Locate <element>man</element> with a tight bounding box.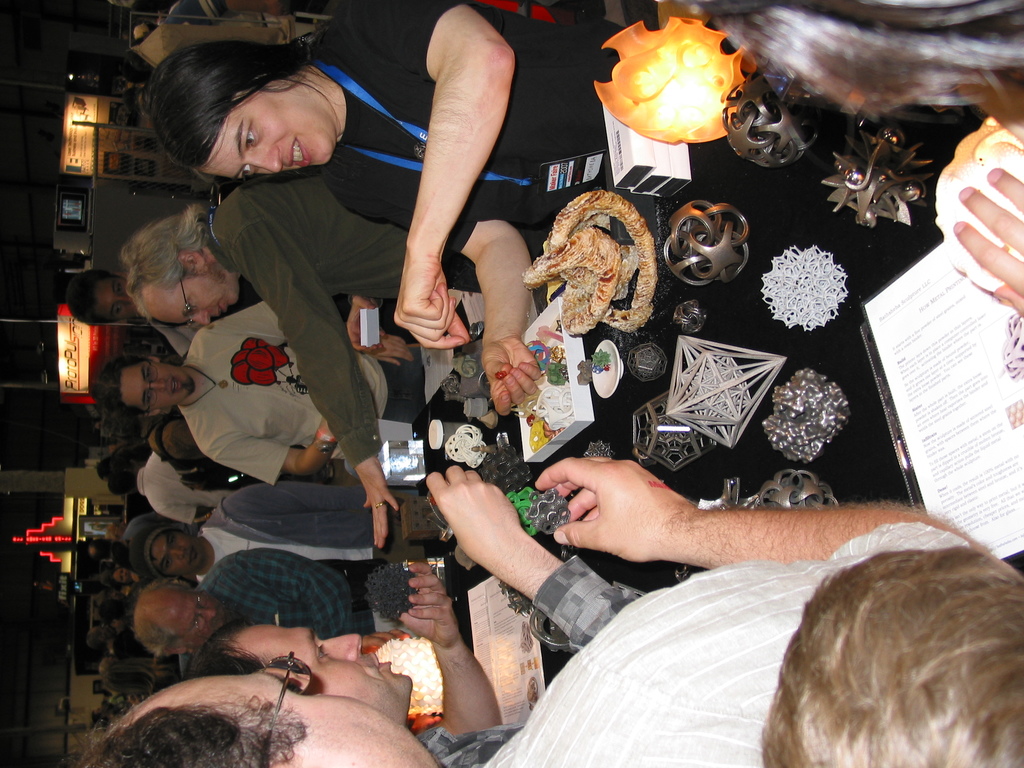
detection(129, 484, 390, 584).
